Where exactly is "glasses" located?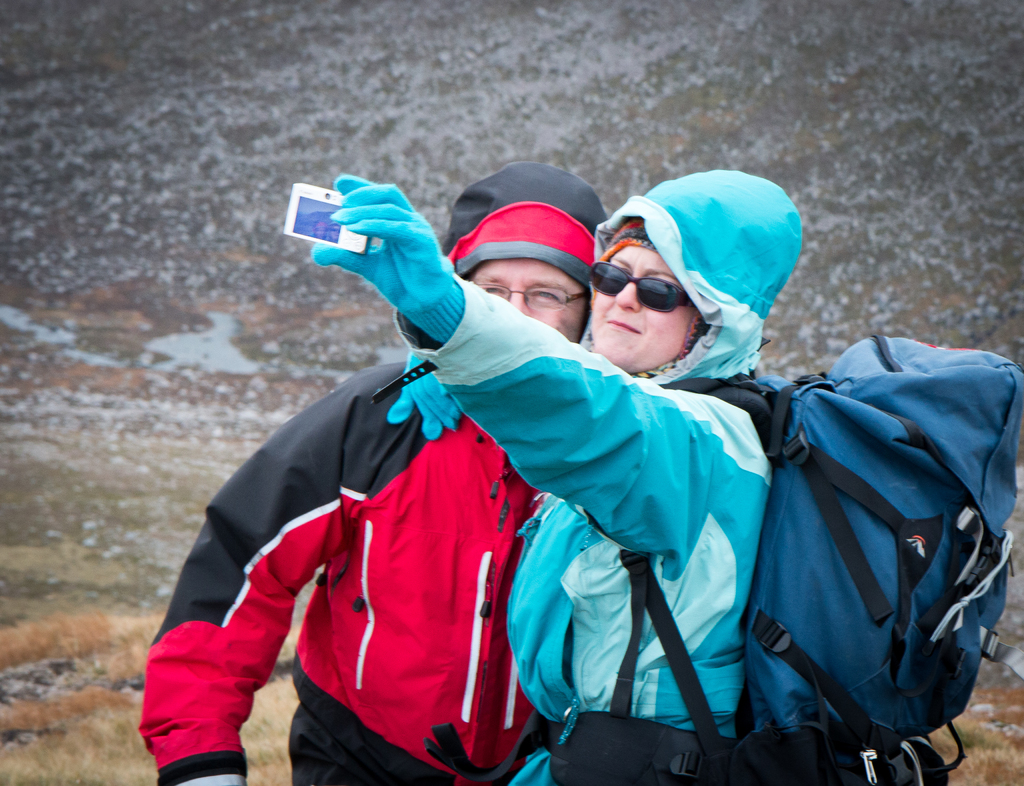
Its bounding box is [472, 281, 586, 312].
